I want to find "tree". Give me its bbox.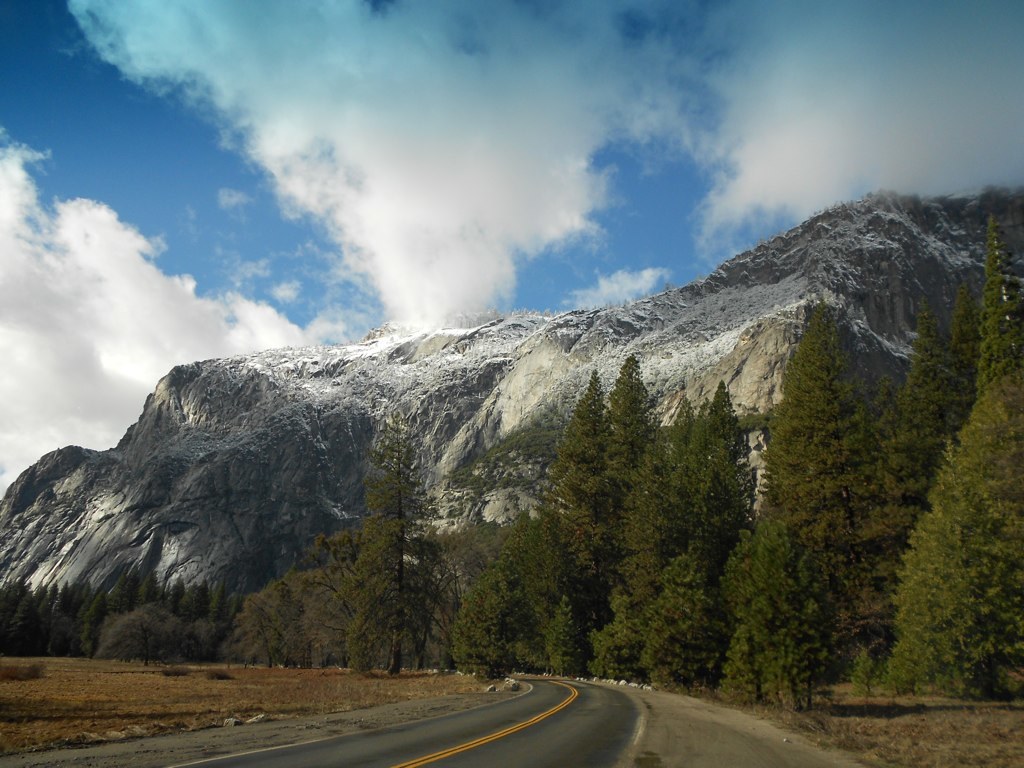
{"left": 693, "top": 373, "right": 774, "bottom": 517}.
